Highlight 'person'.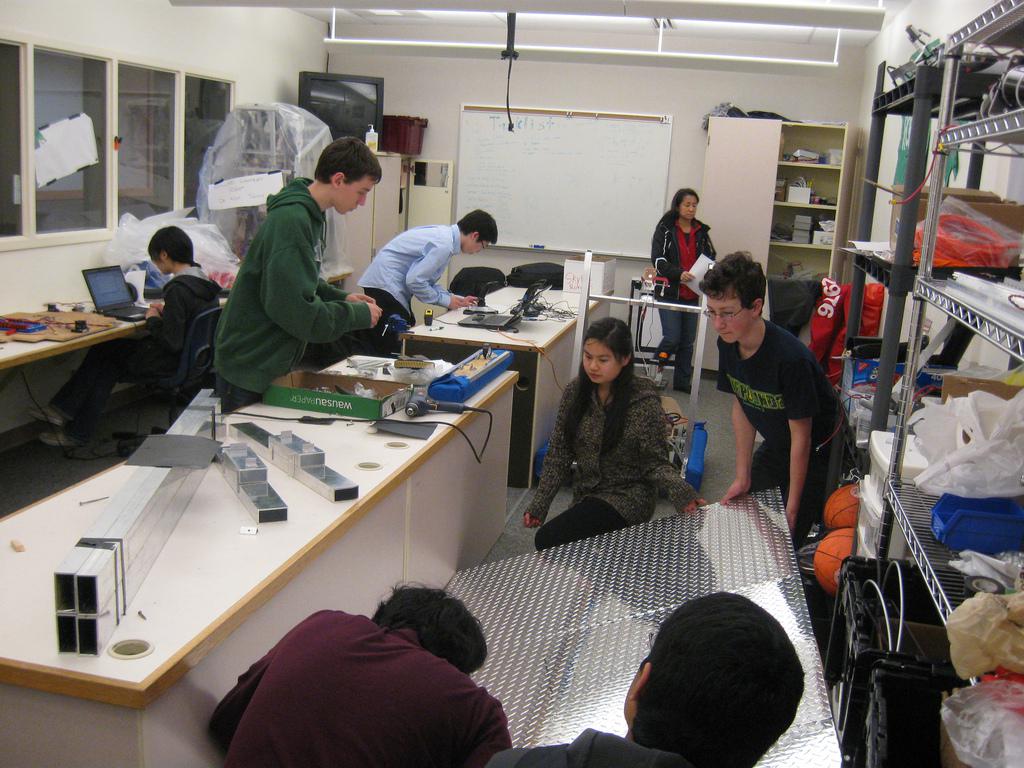
Highlighted region: pyautogui.locateOnScreen(646, 188, 716, 398).
